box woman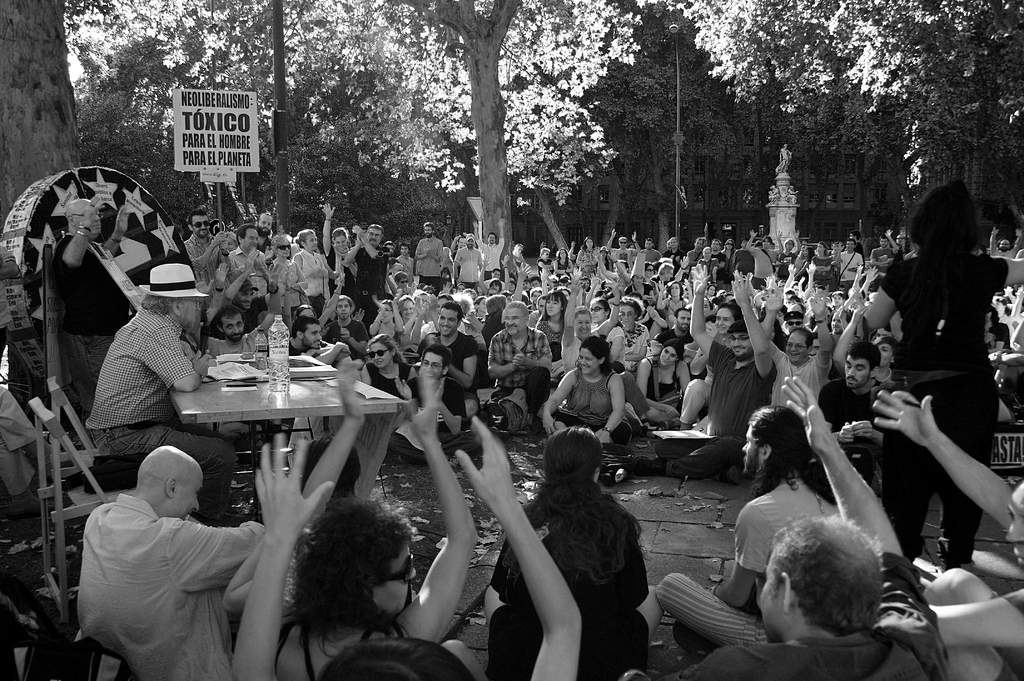
867:331:906:391
